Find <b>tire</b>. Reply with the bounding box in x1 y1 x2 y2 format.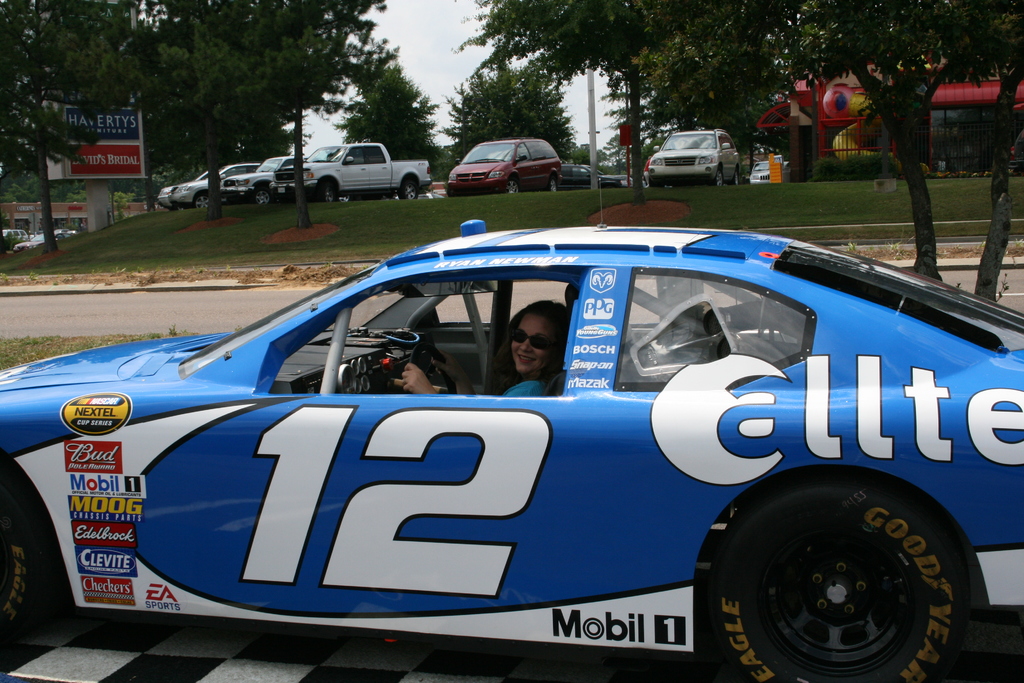
253 180 272 205.
